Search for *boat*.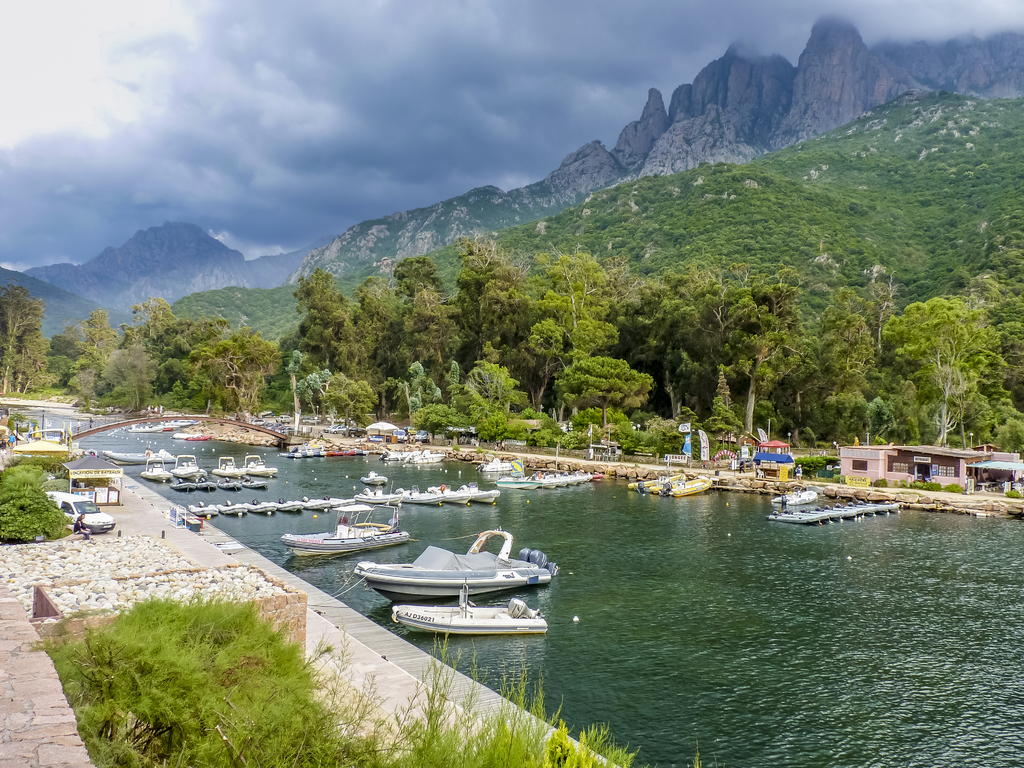
Found at (769,485,826,505).
